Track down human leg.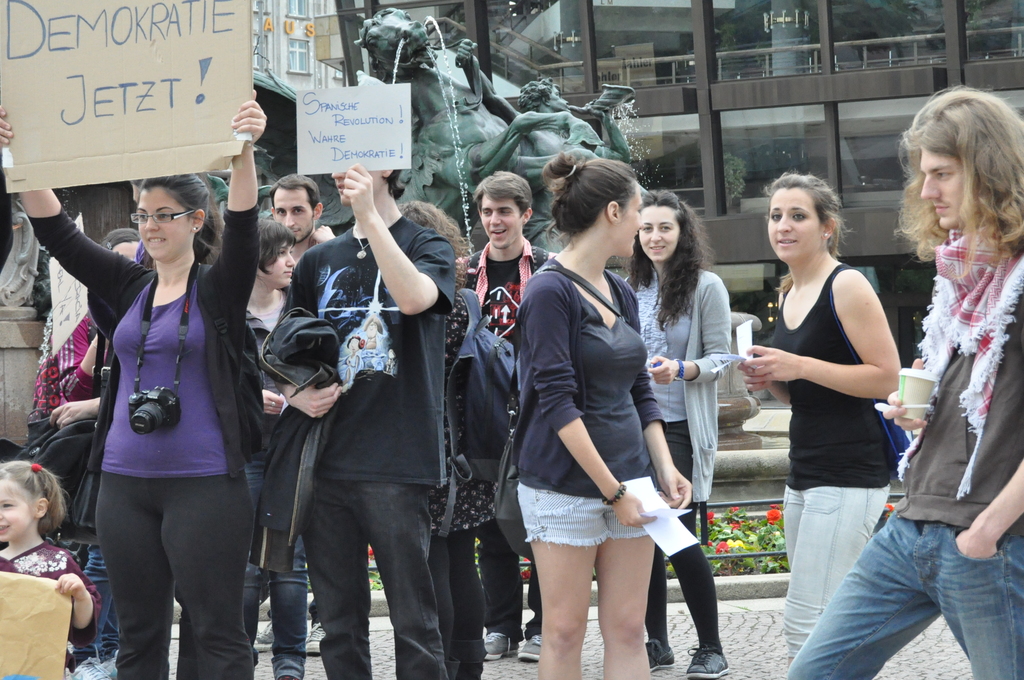
Tracked to 645 546 673 663.
